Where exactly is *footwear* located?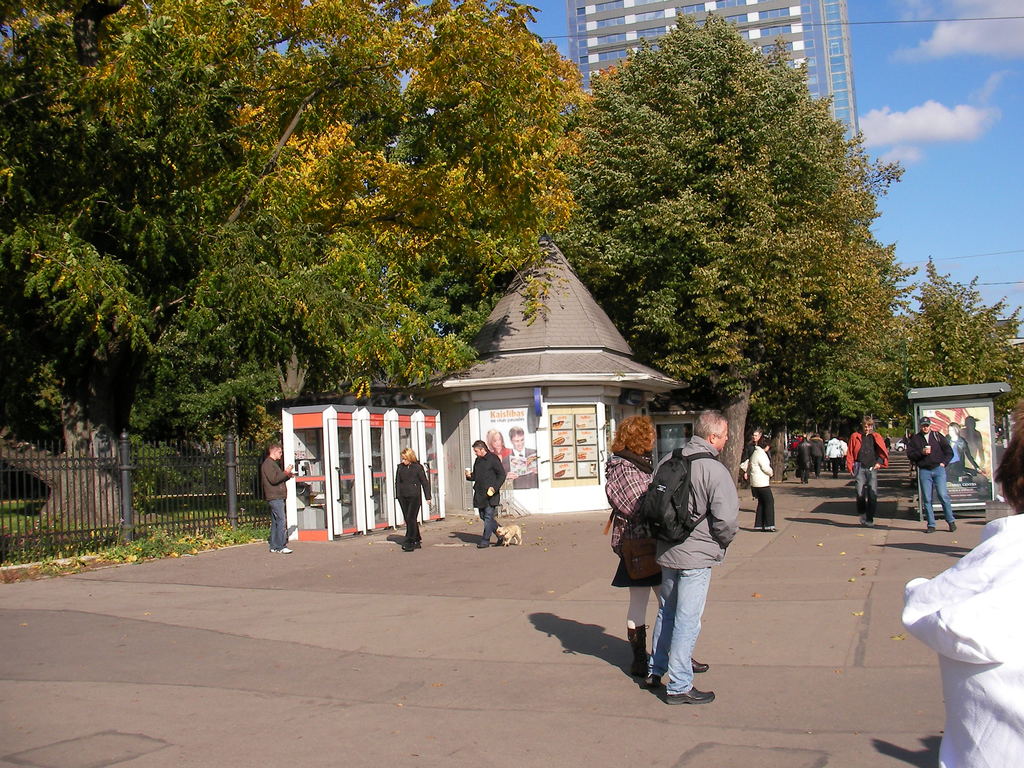
Its bounding box is [417, 540, 424, 548].
